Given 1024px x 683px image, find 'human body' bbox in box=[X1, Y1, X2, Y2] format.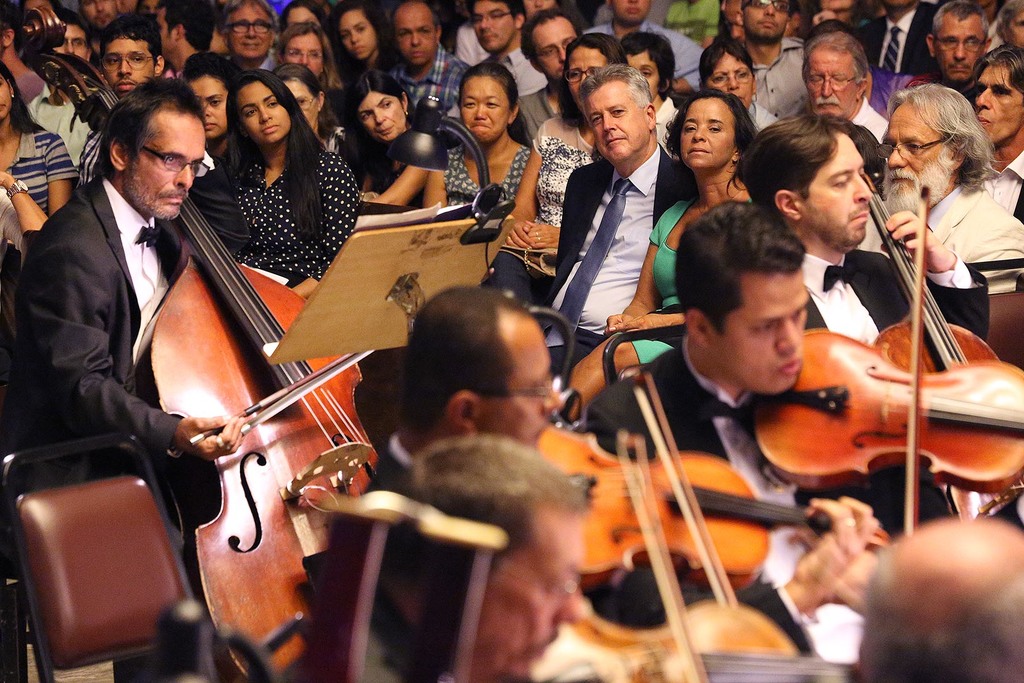
box=[801, 25, 884, 136].
